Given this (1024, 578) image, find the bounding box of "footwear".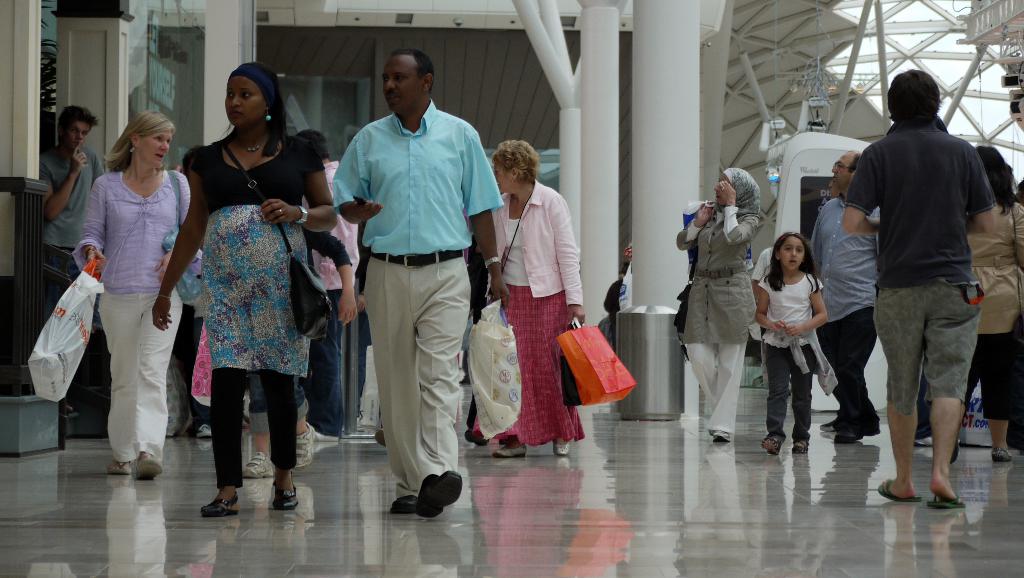
[378, 426, 387, 451].
